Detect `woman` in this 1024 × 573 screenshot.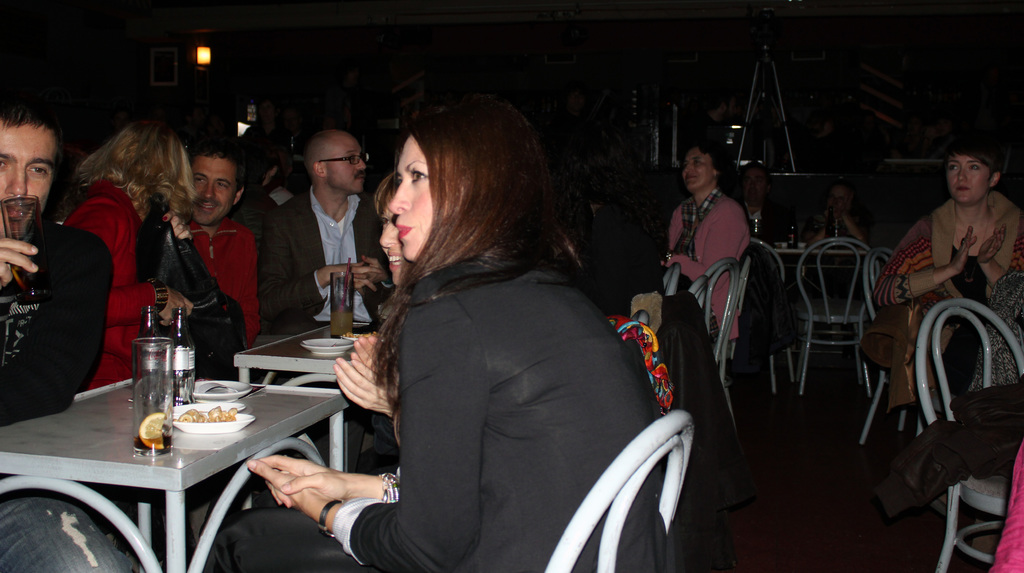
Detection: x1=854 y1=134 x2=1023 y2=412.
